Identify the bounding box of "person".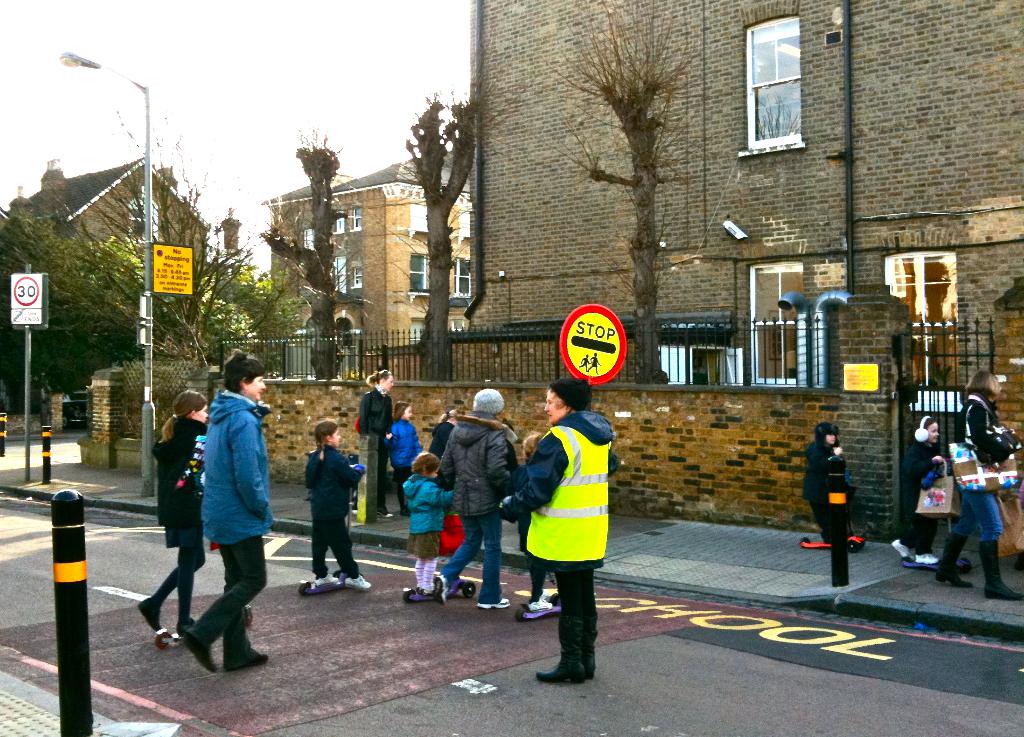
BBox(403, 452, 441, 592).
